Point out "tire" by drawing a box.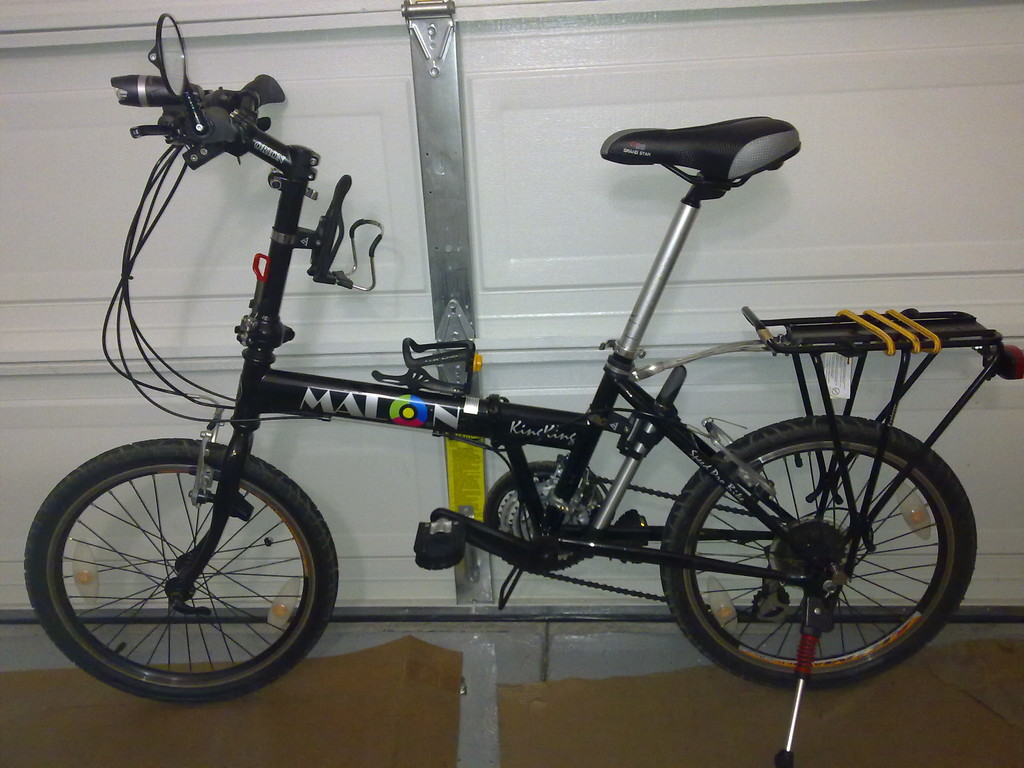
(660,413,976,687).
